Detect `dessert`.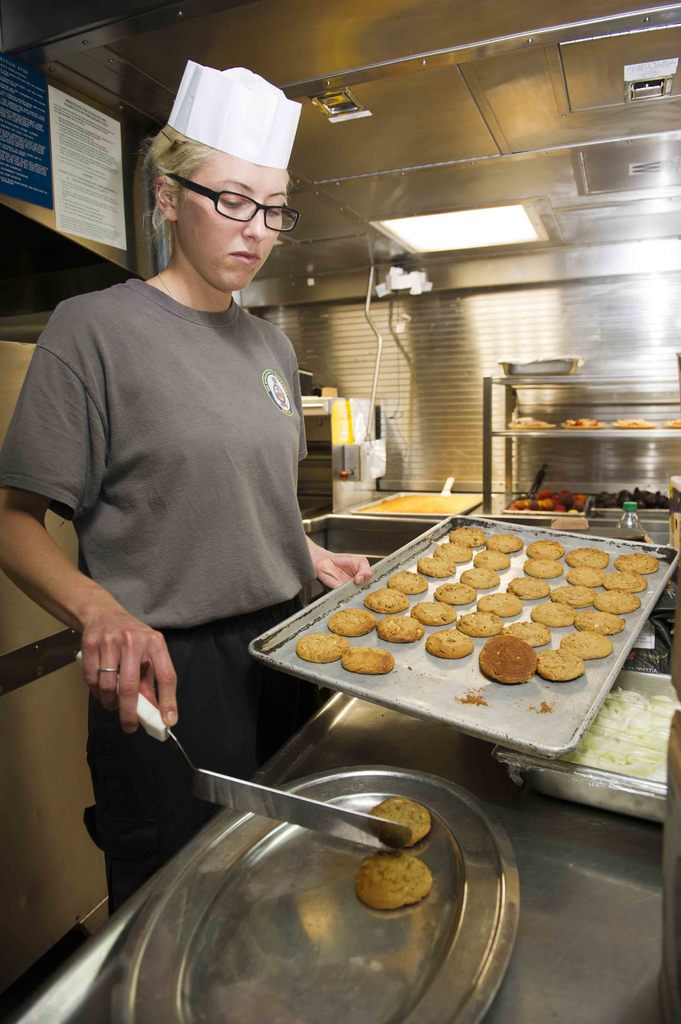
Detected at l=454, t=610, r=502, b=637.
